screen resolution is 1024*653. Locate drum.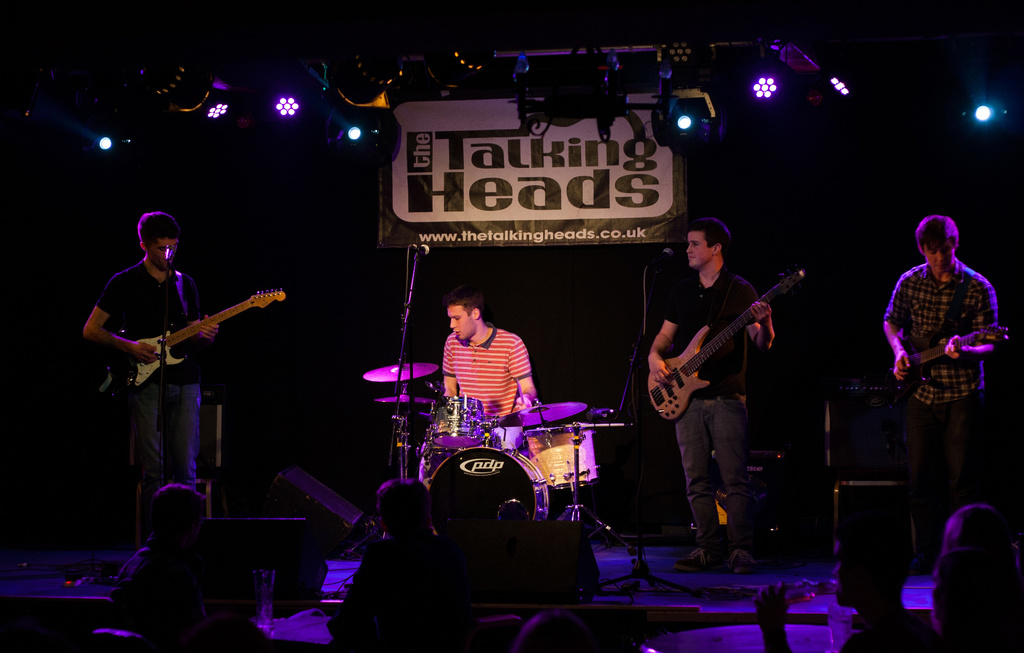
bbox=[526, 427, 581, 489].
